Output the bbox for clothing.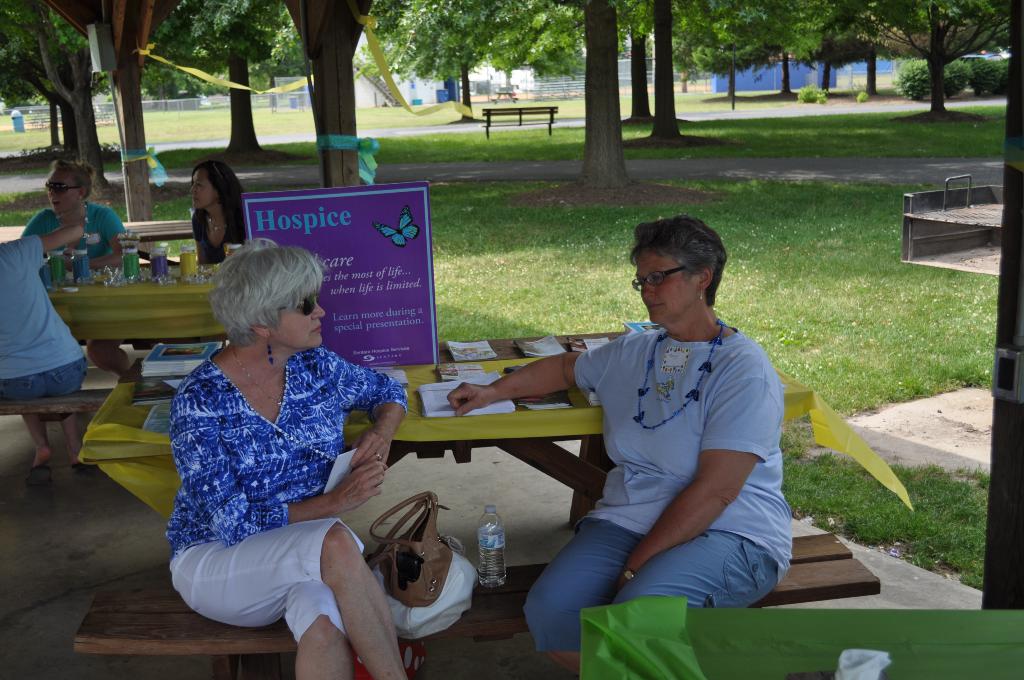
<region>0, 232, 86, 401</region>.
